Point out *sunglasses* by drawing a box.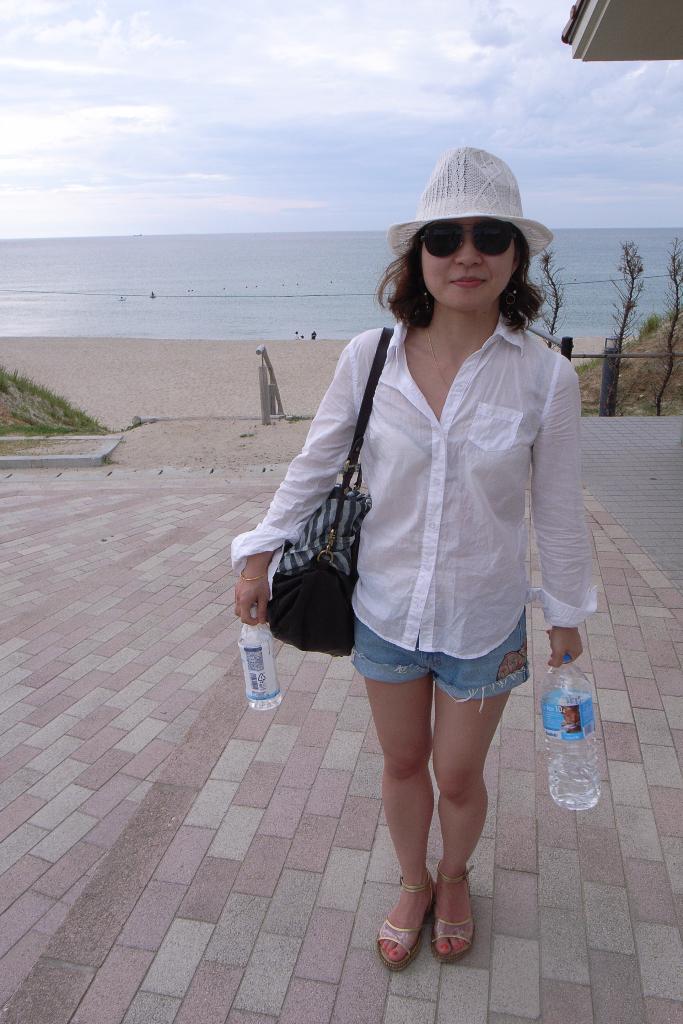
[415,221,520,256].
